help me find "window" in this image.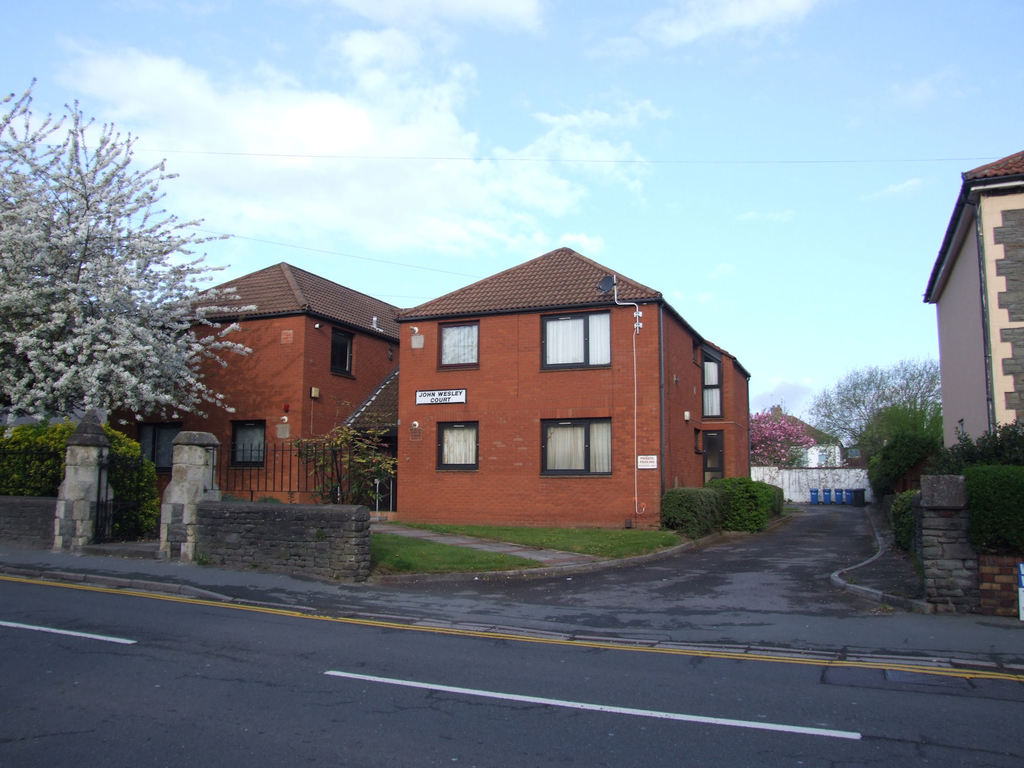
Found it: locate(133, 422, 178, 465).
